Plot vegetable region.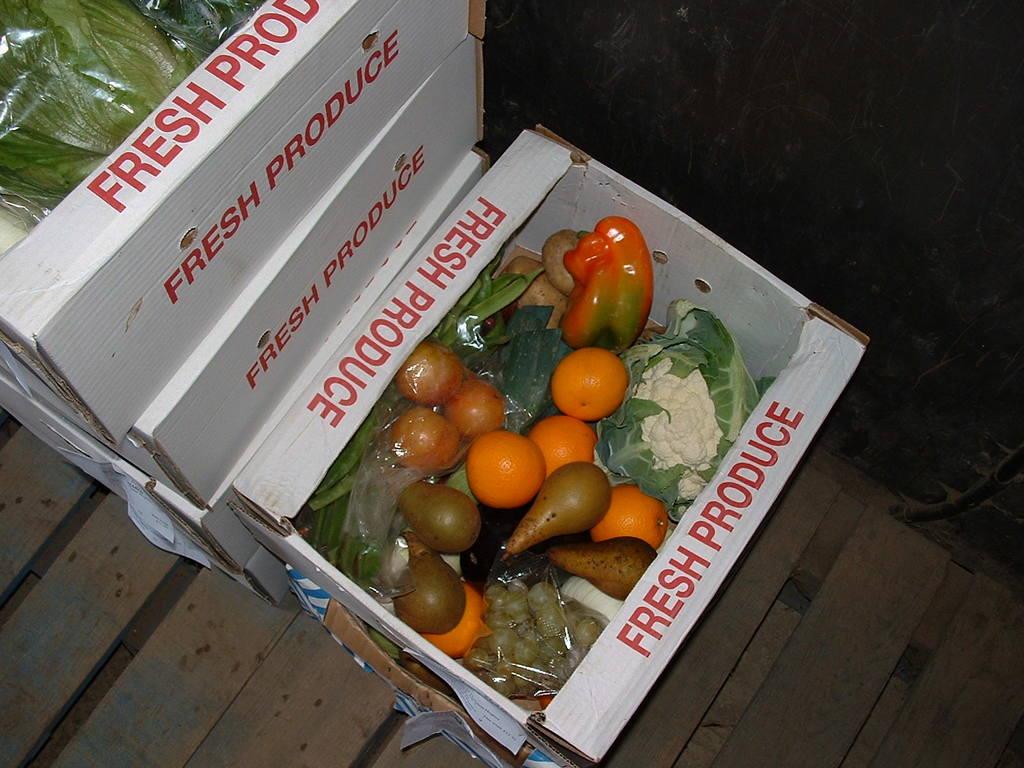
Plotted at 501:460:612:554.
